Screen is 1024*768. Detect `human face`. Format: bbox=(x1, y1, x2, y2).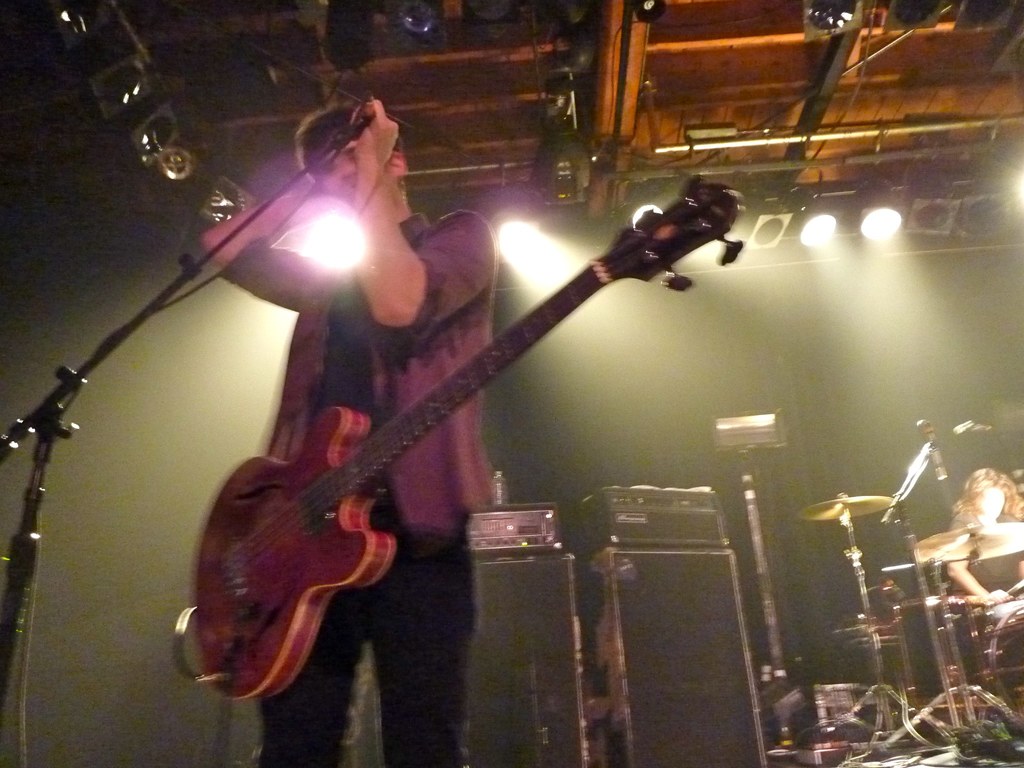
bbox=(973, 484, 1002, 518).
